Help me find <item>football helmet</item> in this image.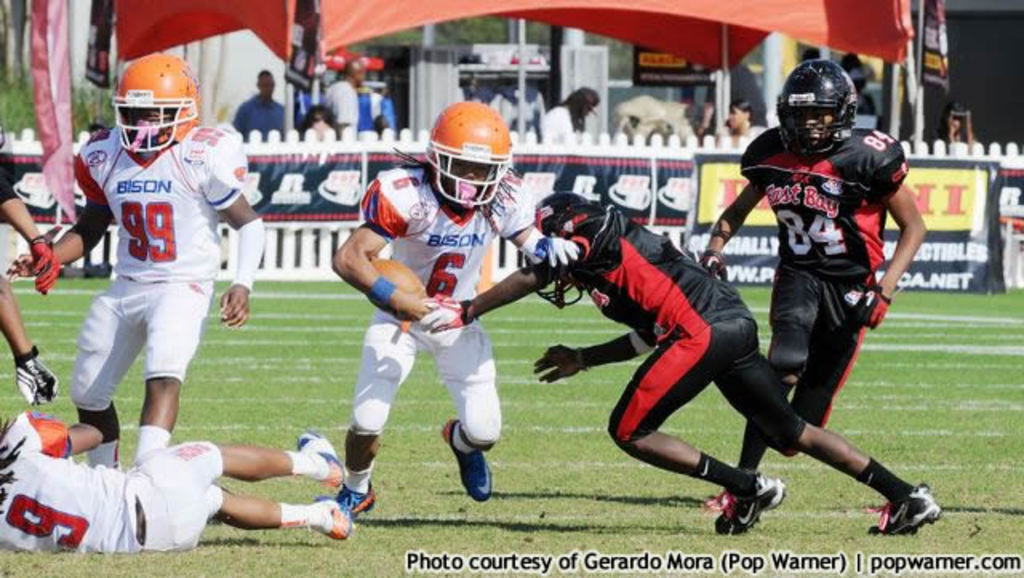
Found it: box(779, 54, 862, 162).
